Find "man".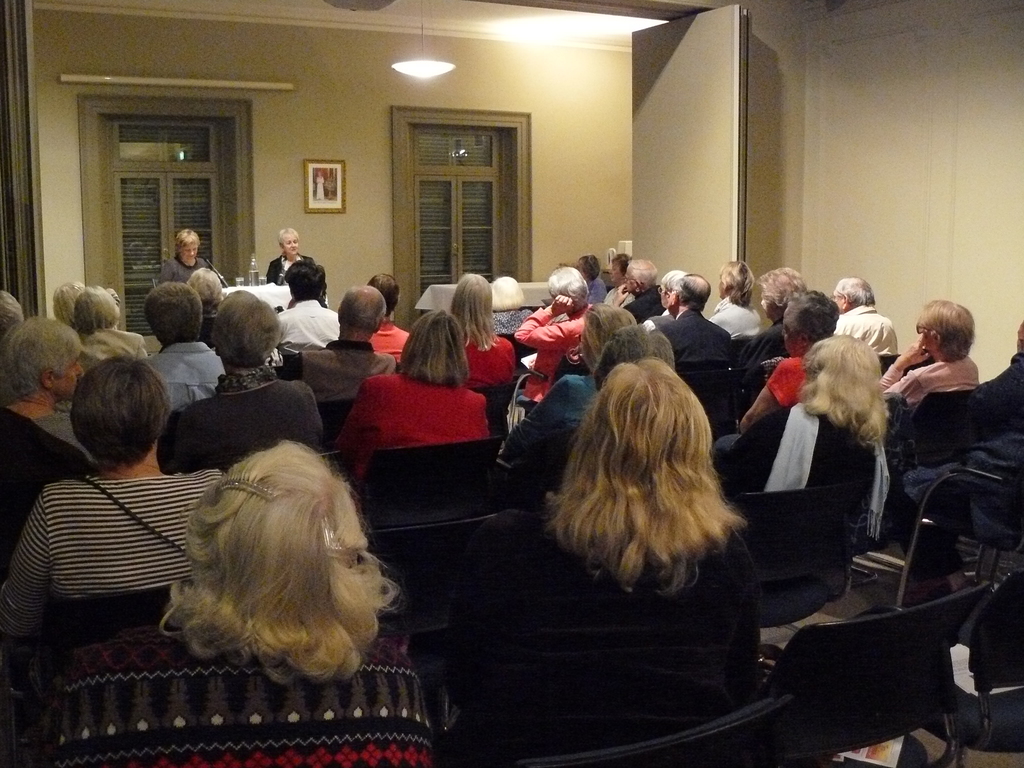
select_region(568, 255, 609, 307).
